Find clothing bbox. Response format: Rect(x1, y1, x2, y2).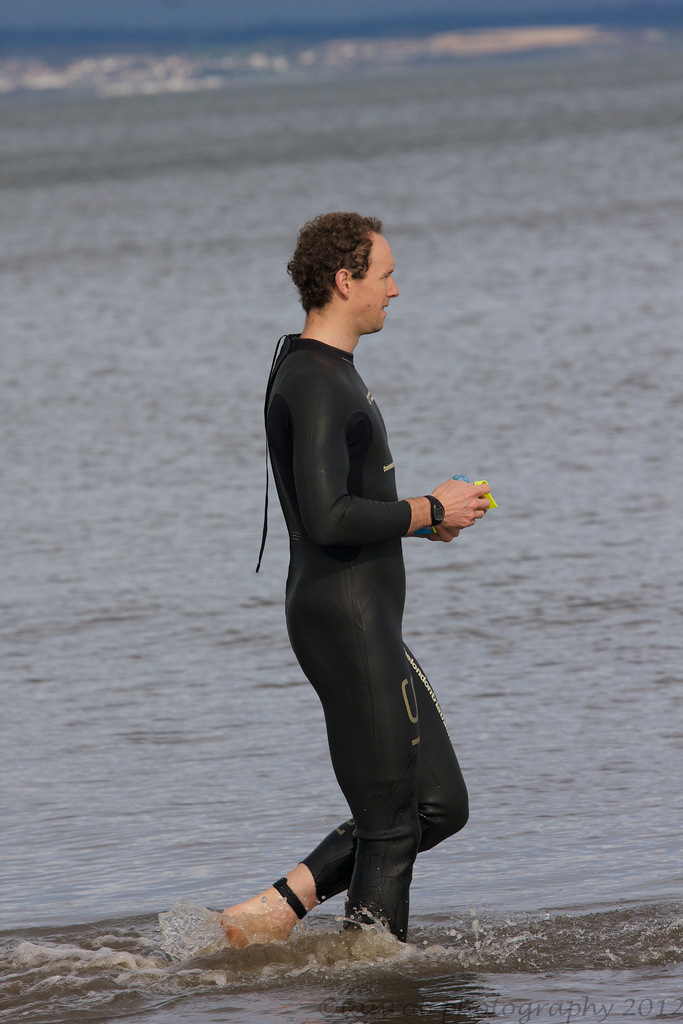
Rect(256, 306, 481, 876).
